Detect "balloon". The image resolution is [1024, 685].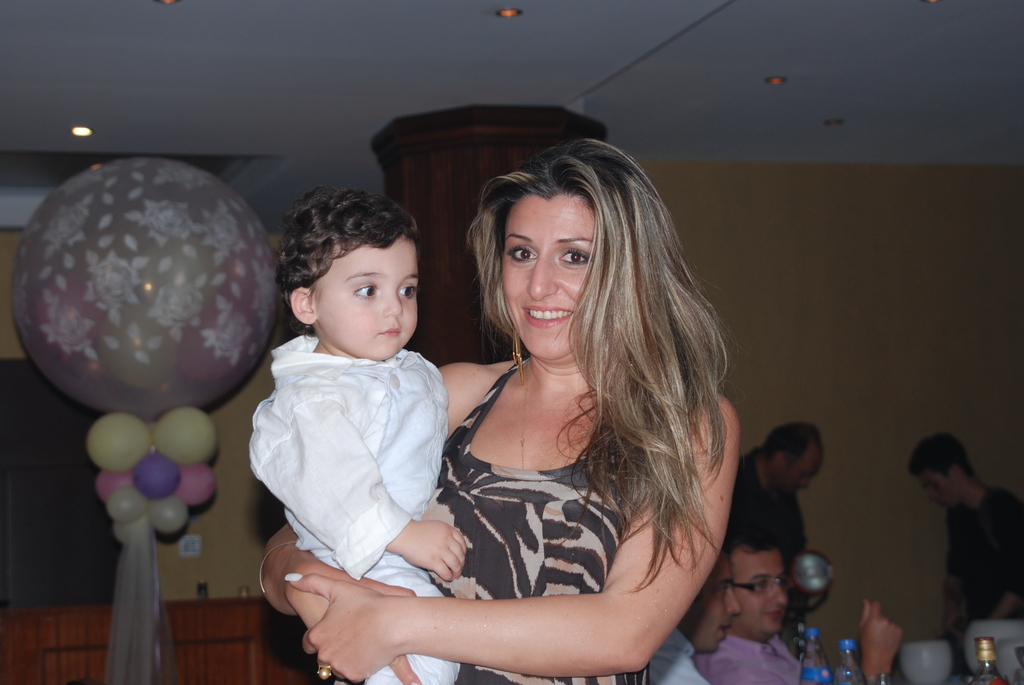
l=132, t=454, r=182, b=498.
